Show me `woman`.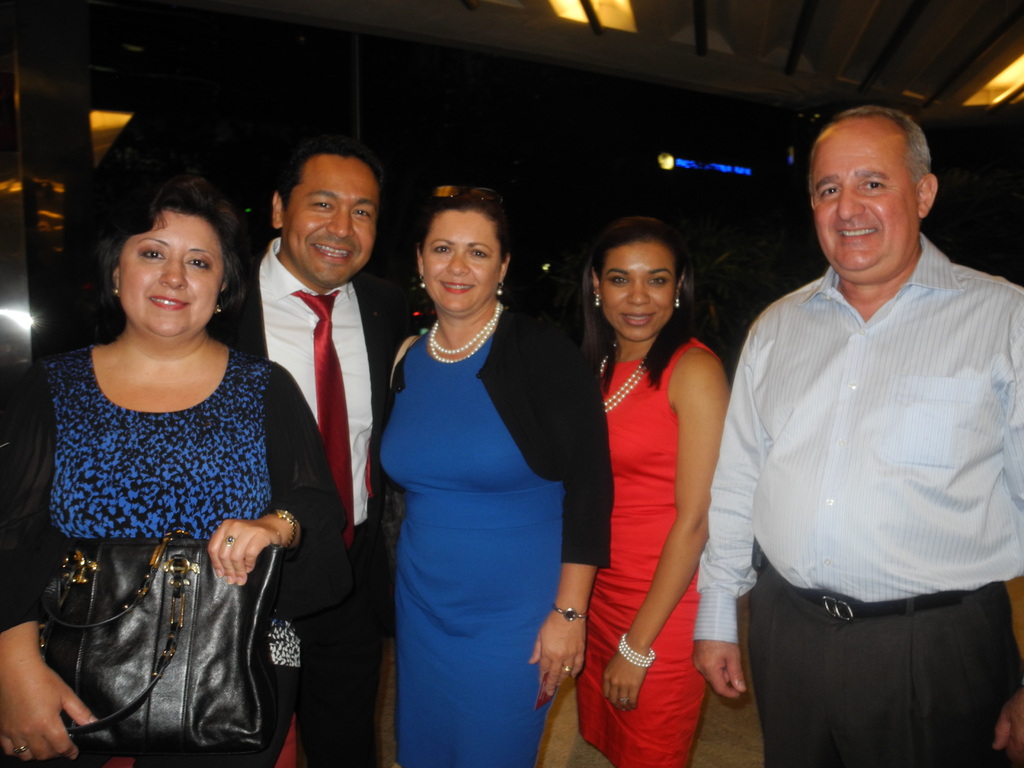
`woman` is here: (left=381, top=184, right=620, bottom=767).
